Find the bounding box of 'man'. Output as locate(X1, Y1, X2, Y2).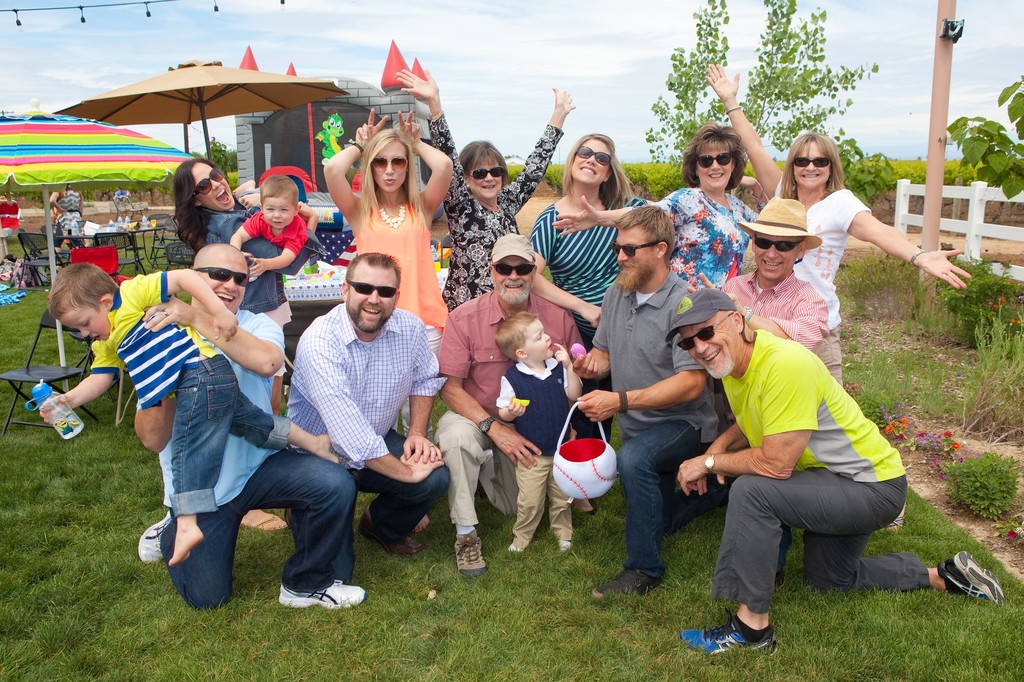
locate(566, 205, 720, 603).
